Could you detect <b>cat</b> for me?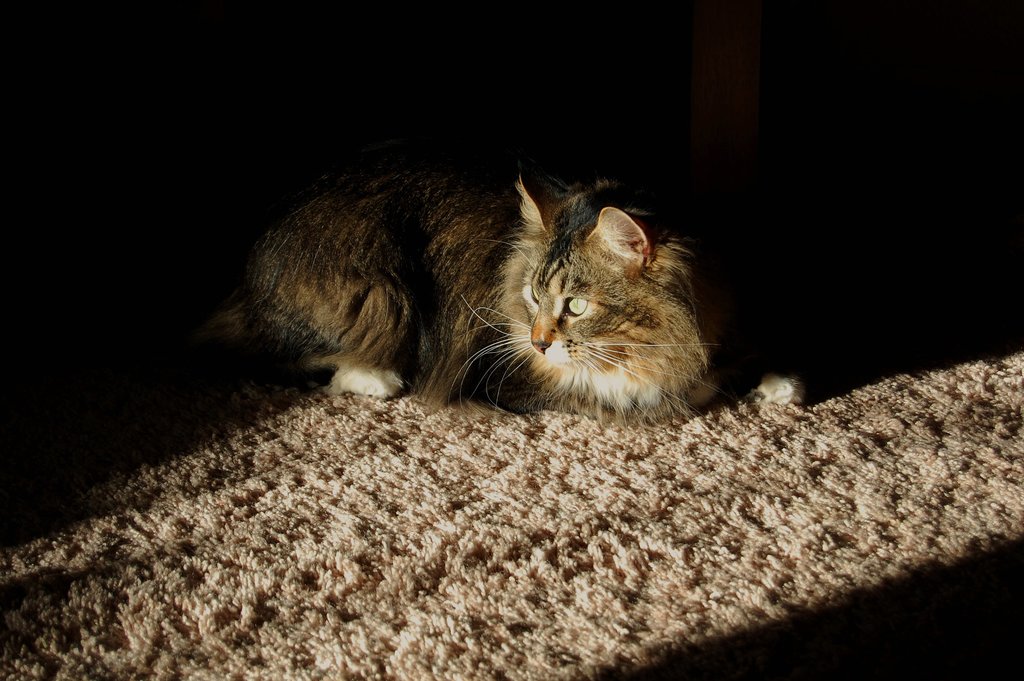
Detection result: 183,144,721,421.
